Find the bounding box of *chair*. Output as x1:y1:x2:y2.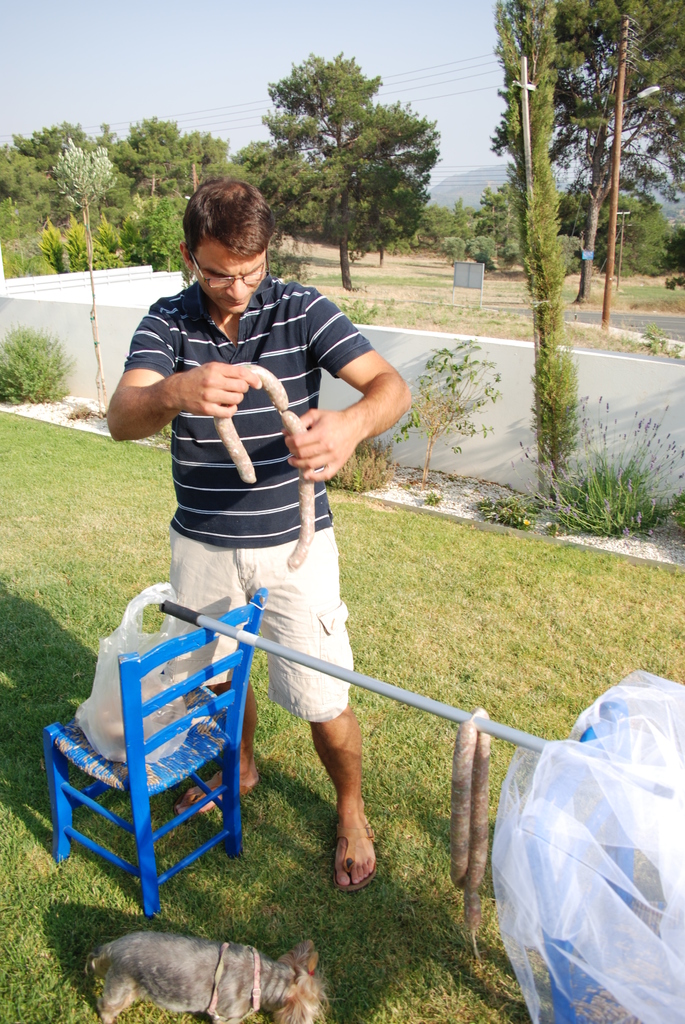
40:587:285:921.
